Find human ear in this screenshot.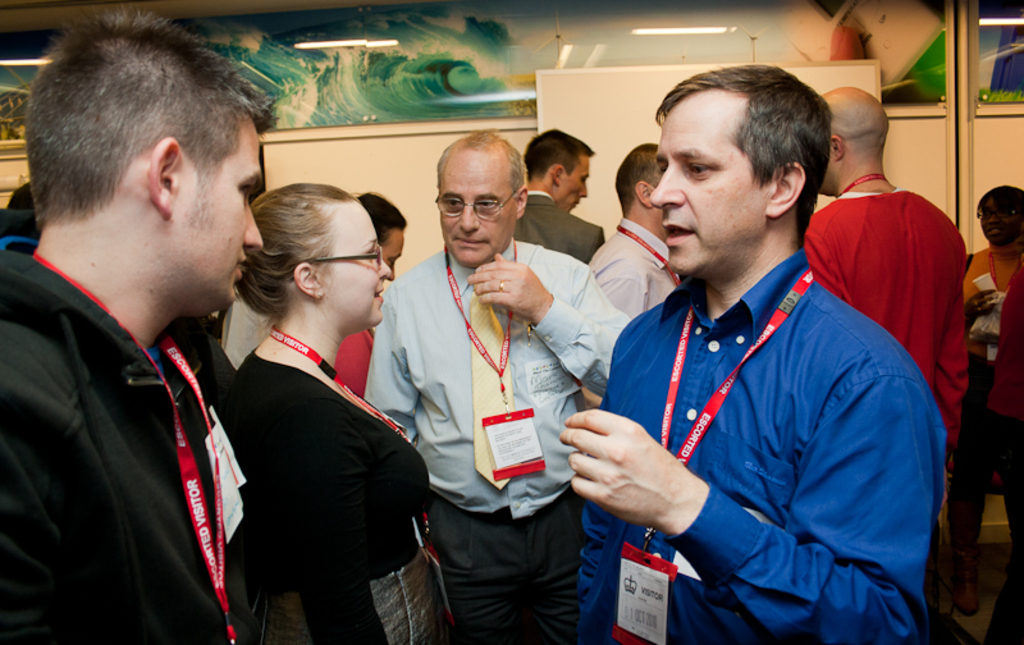
The bounding box for human ear is box(151, 136, 184, 218).
